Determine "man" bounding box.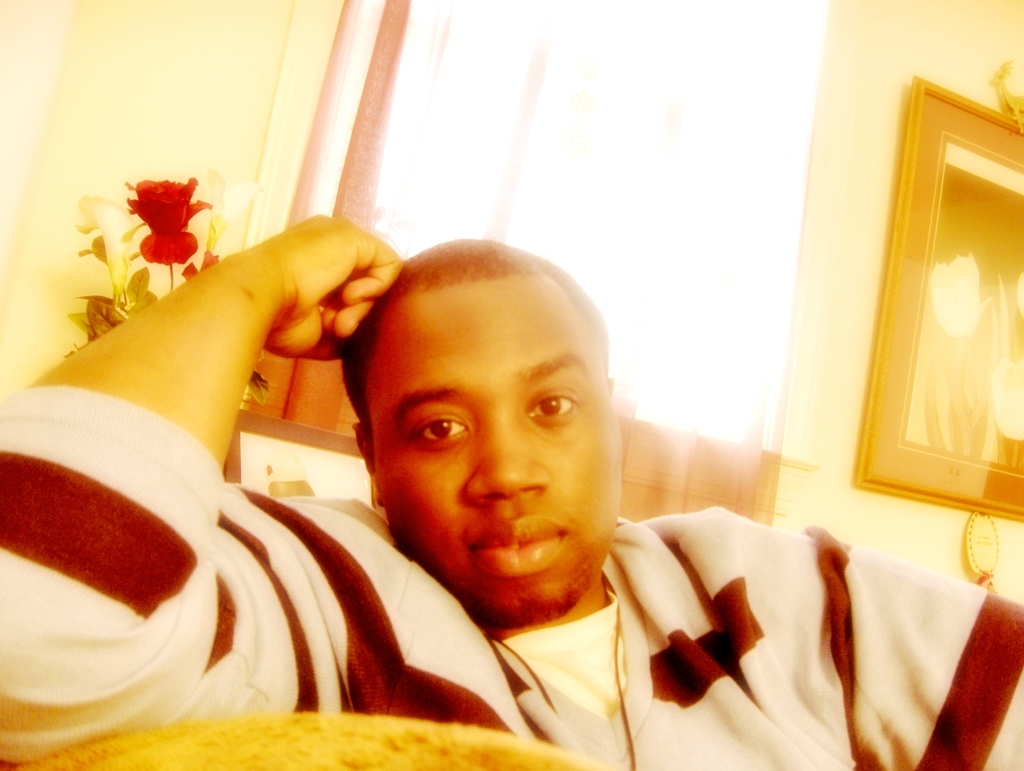
Determined: 31 210 945 744.
